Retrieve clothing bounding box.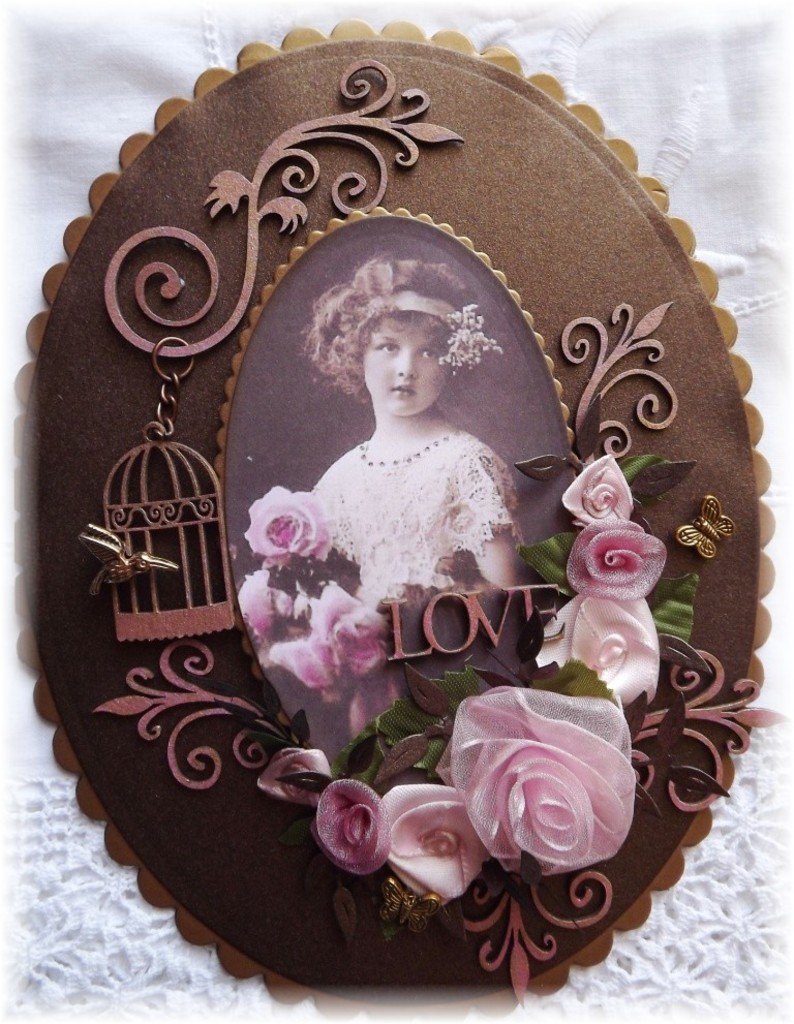
Bounding box: 308:423:521:607.
